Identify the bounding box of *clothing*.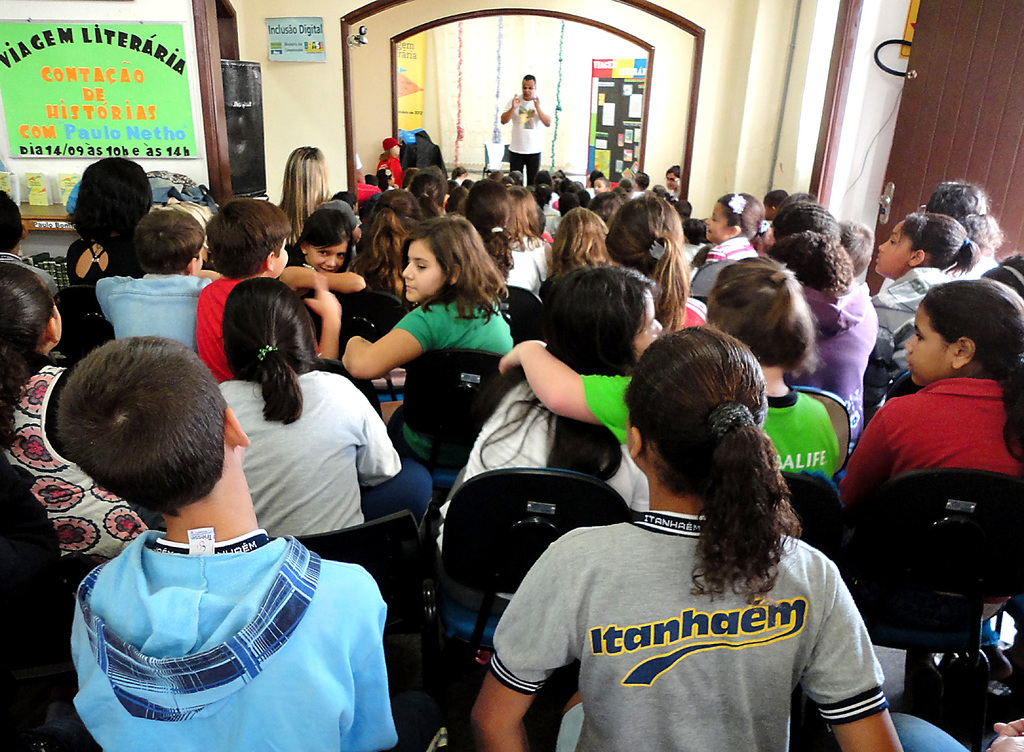
0, 249, 68, 296.
